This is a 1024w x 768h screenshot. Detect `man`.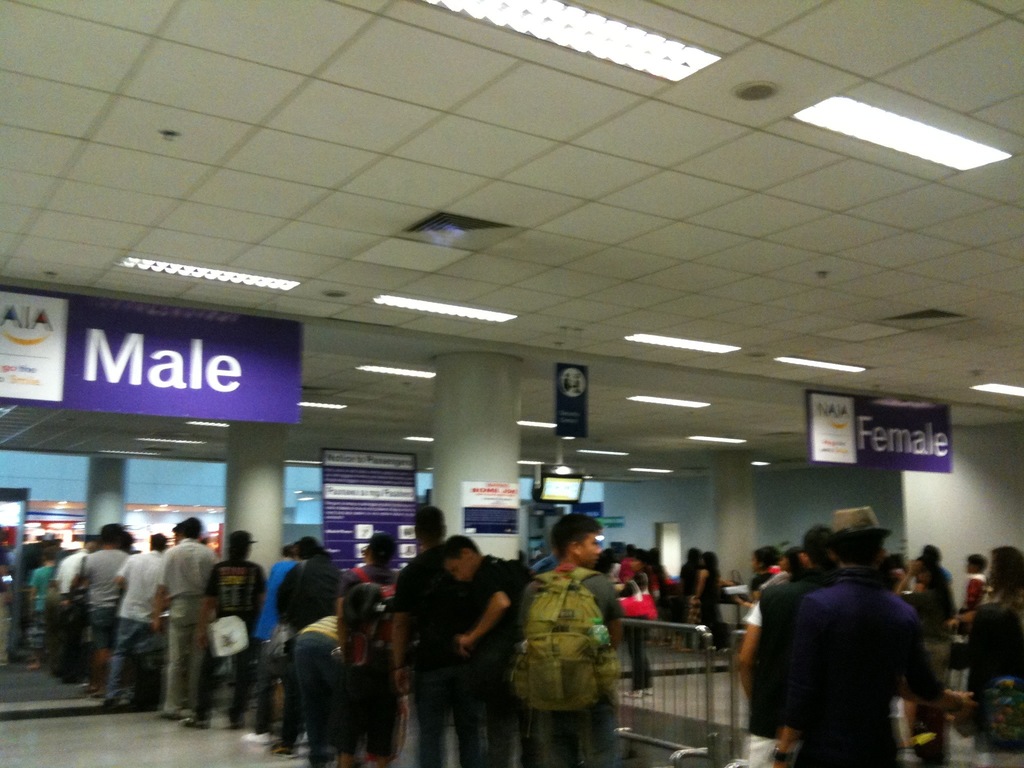
bbox=[388, 506, 451, 767].
